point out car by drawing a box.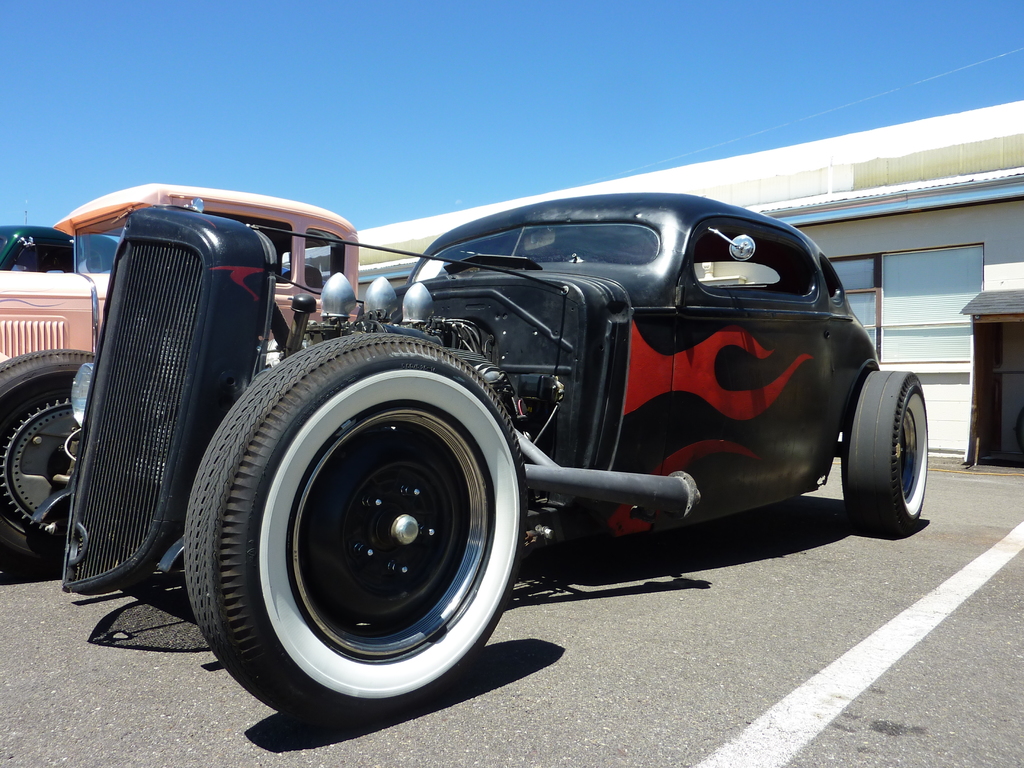
{"x1": 51, "y1": 191, "x2": 938, "y2": 740}.
